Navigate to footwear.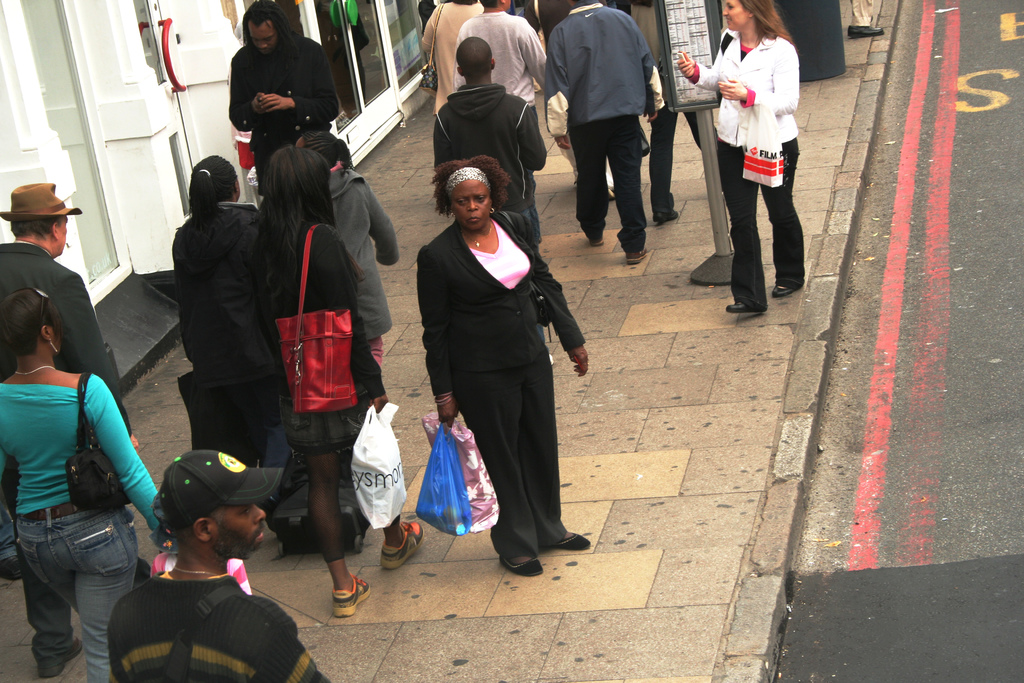
Navigation target: bbox(652, 207, 680, 224).
